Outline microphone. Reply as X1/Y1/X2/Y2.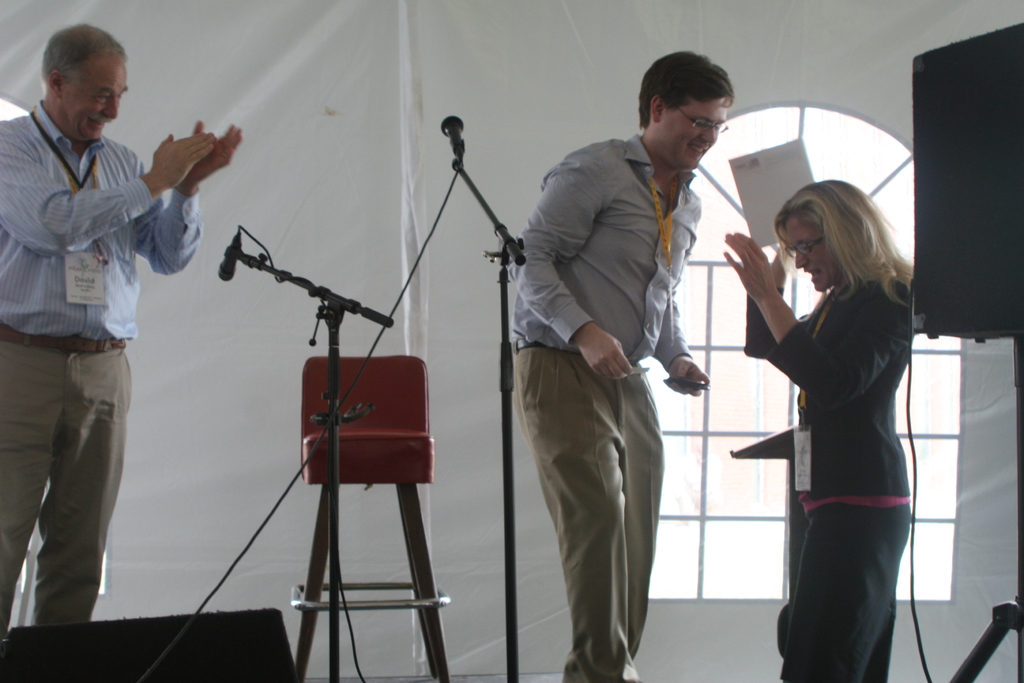
217/226/242/288.
